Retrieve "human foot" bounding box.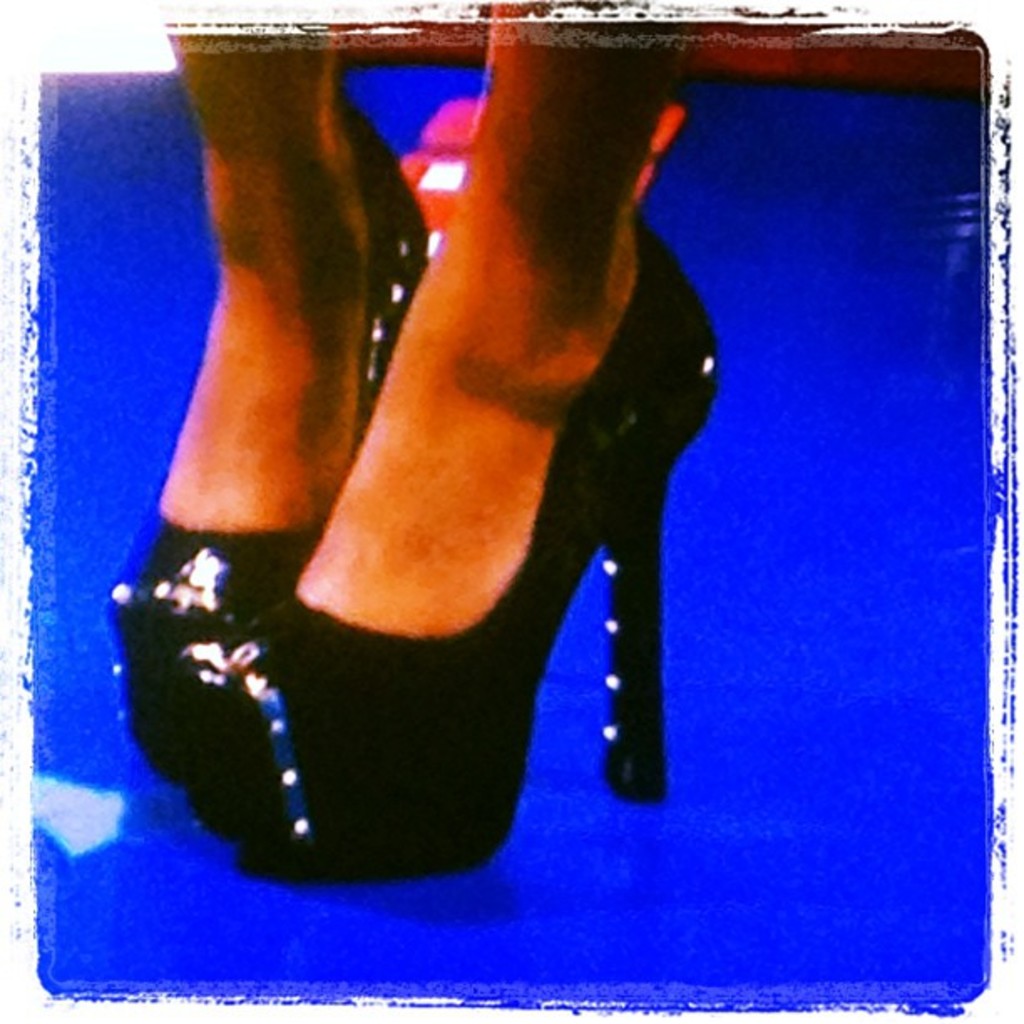
Bounding box: box(187, 110, 753, 765).
